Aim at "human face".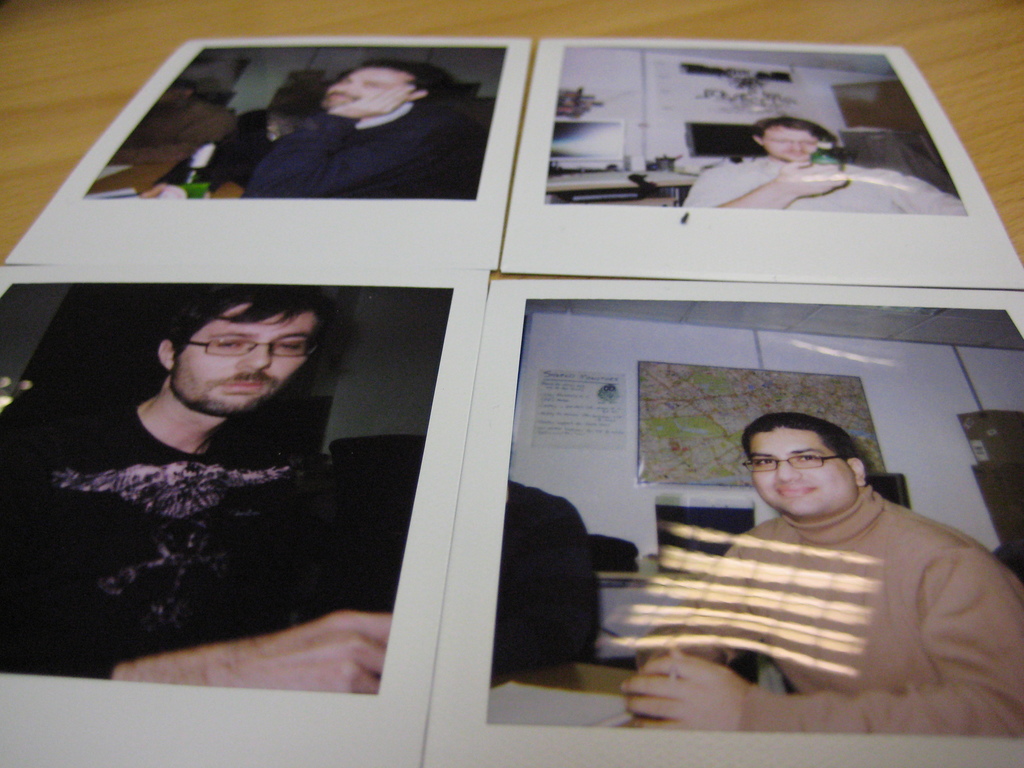
Aimed at detection(762, 122, 828, 163).
